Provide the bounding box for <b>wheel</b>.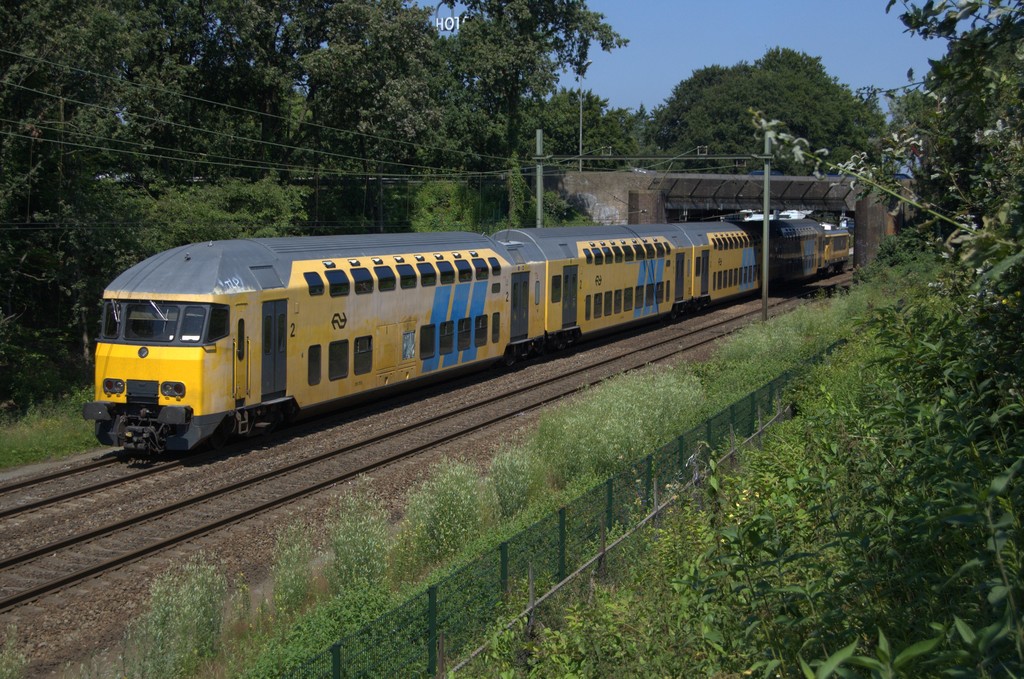
locate(549, 336, 564, 350).
